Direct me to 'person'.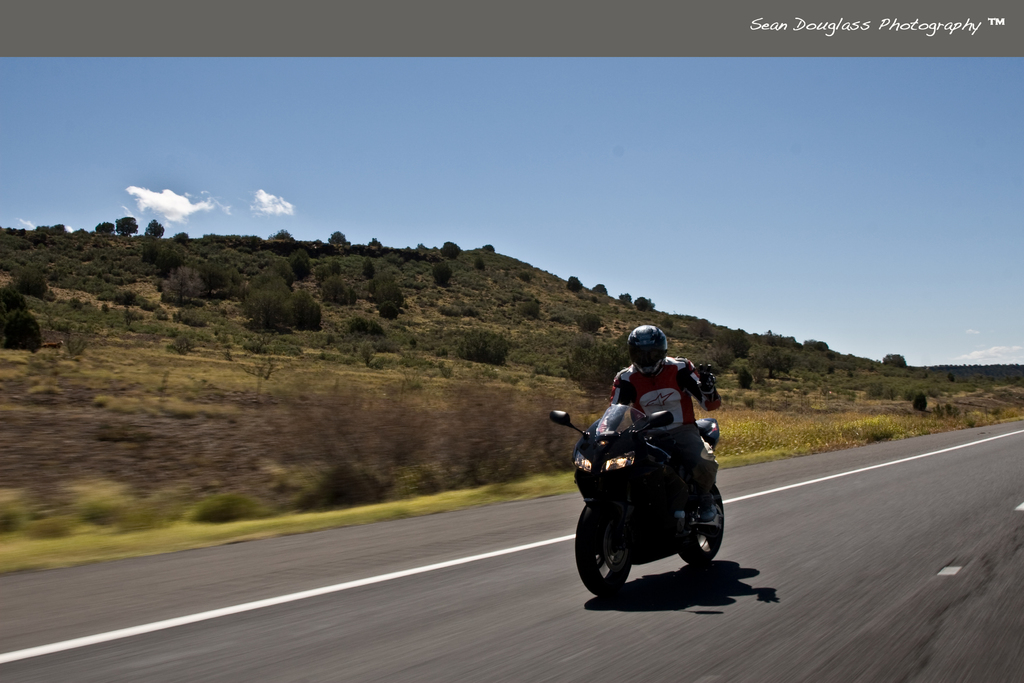
Direction: region(589, 341, 718, 582).
